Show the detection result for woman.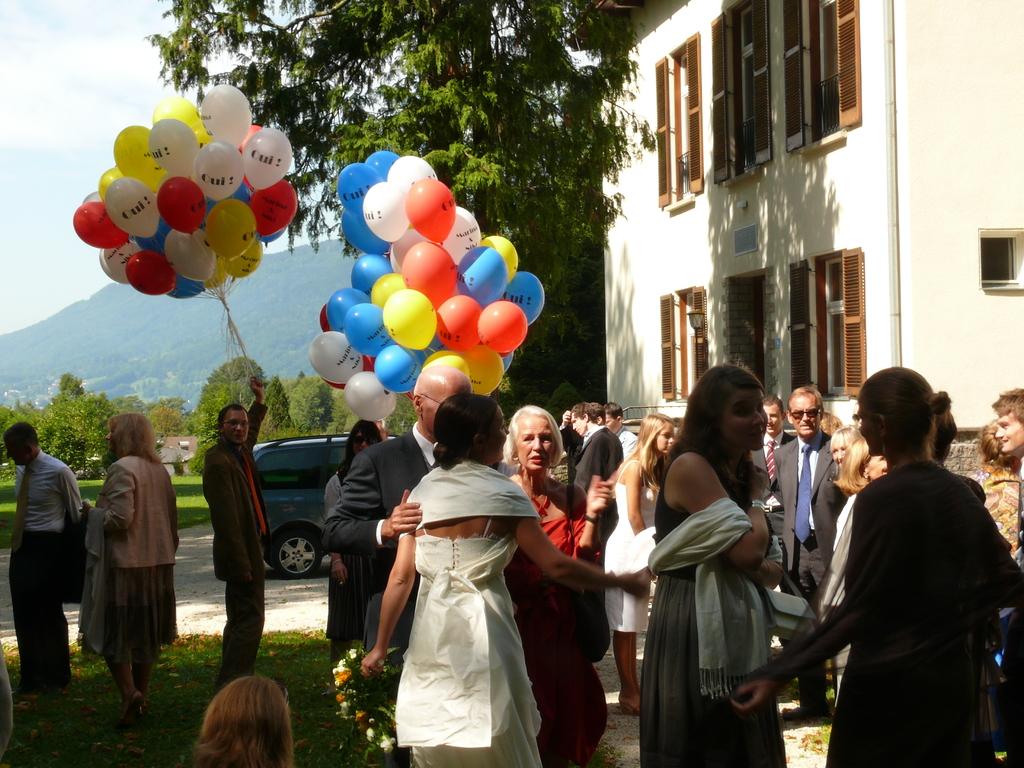
(left=76, top=411, right=181, bottom=723).
